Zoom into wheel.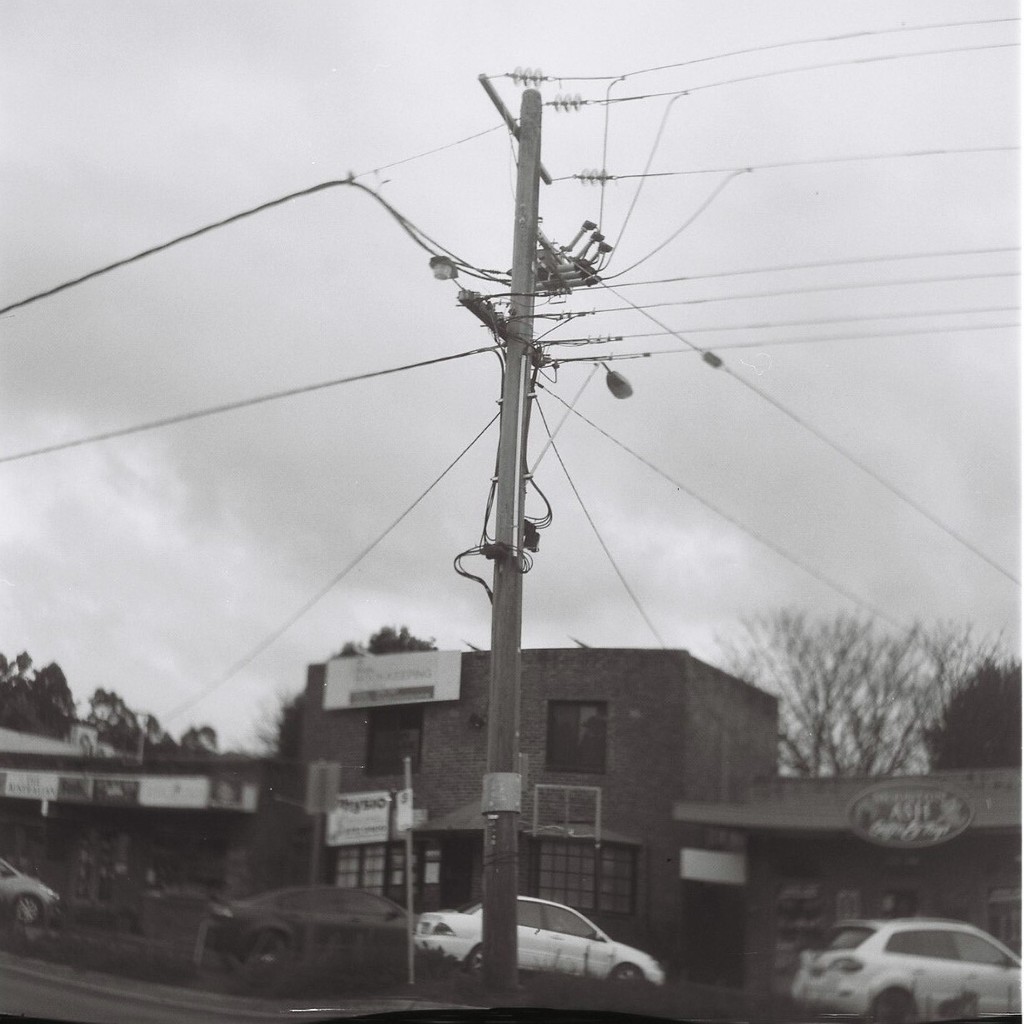
Zoom target: [left=876, top=990, right=911, bottom=1021].
